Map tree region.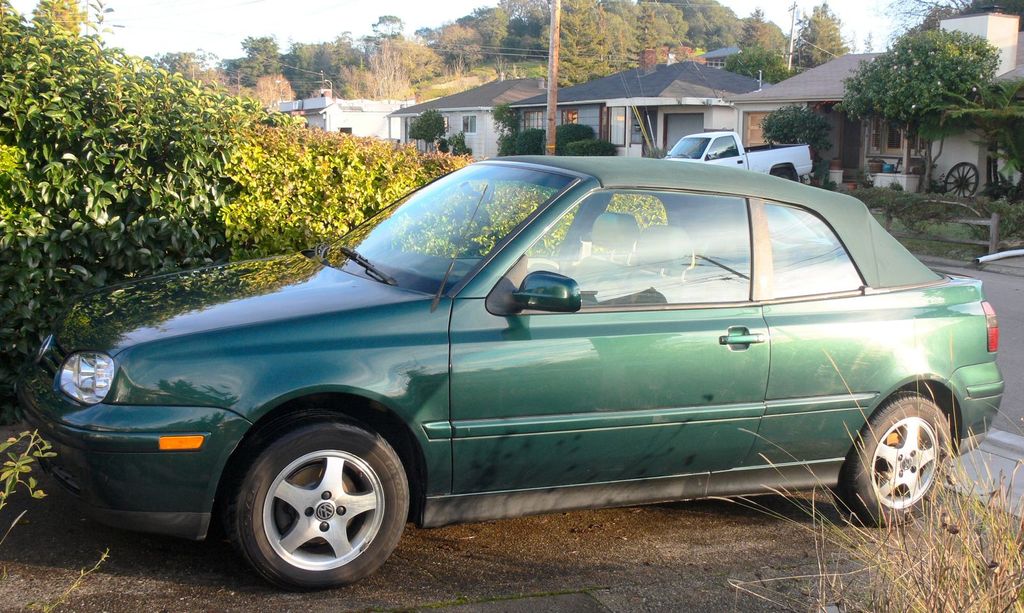
Mapped to crop(593, 0, 648, 72).
